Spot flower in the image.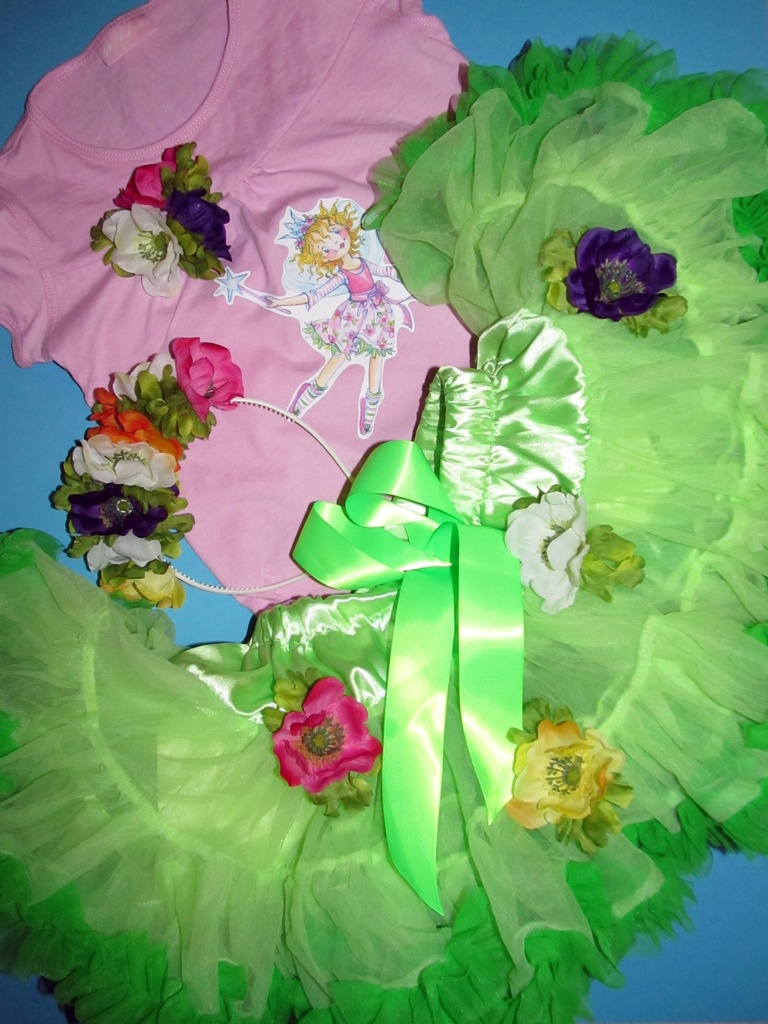
flower found at select_region(262, 681, 392, 788).
